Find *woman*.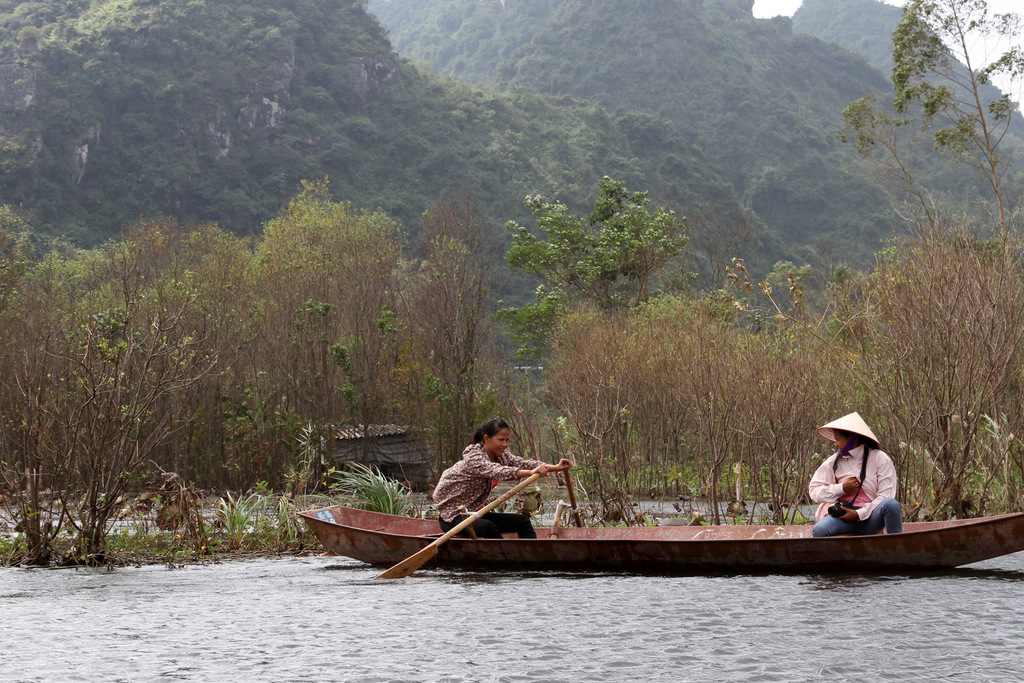
pyautogui.locateOnScreen(409, 429, 590, 555).
